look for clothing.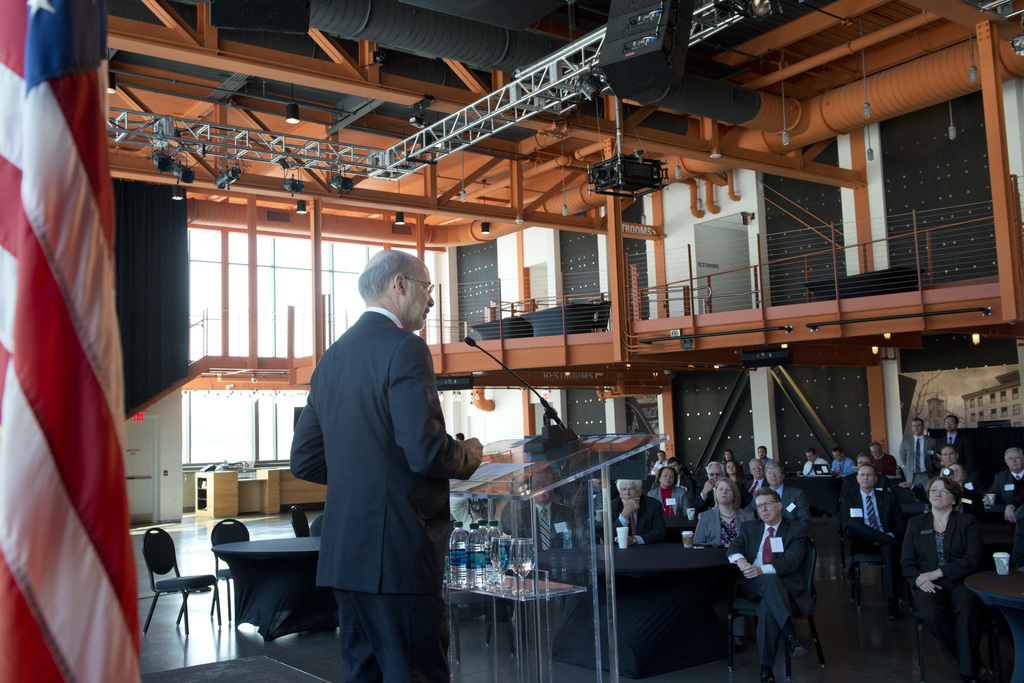
Found: [870, 453, 897, 478].
